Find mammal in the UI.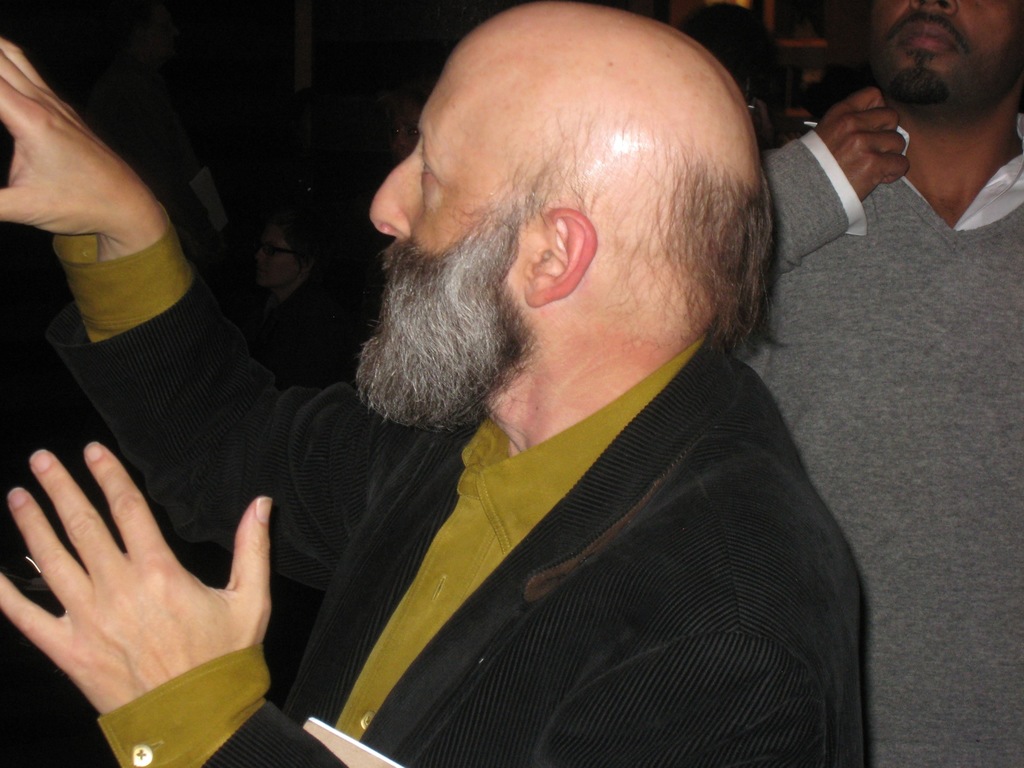
UI element at (x1=718, y1=0, x2=1023, y2=767).
